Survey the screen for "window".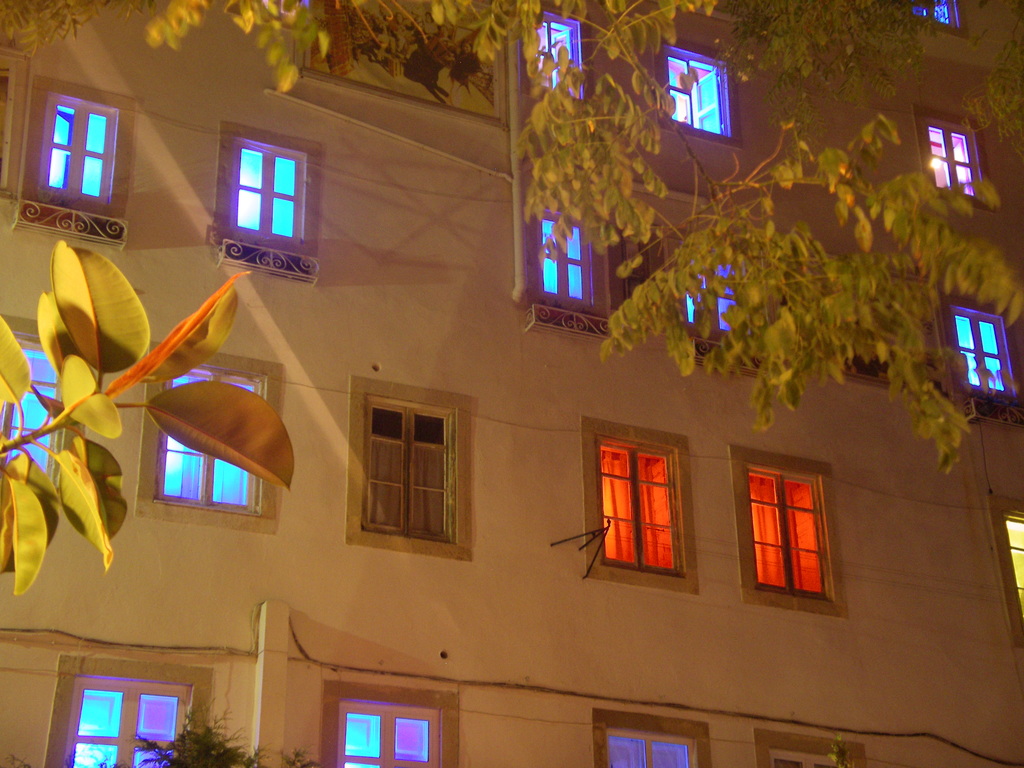
Survey found: (596,440,685,572).
